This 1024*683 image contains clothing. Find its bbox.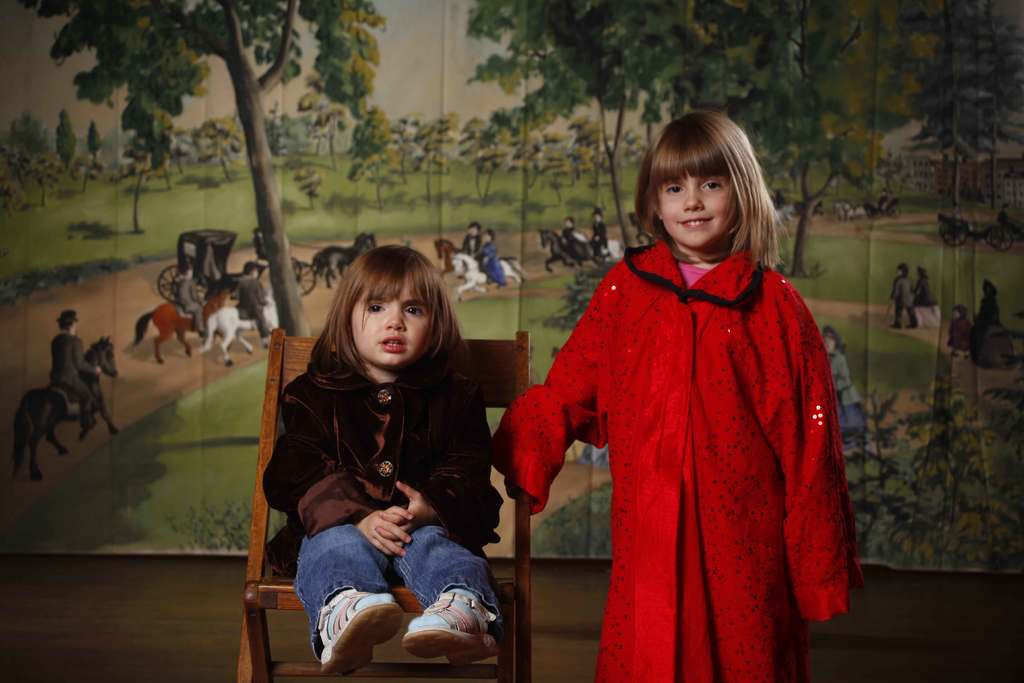
region(887, 270, 916, 331).
